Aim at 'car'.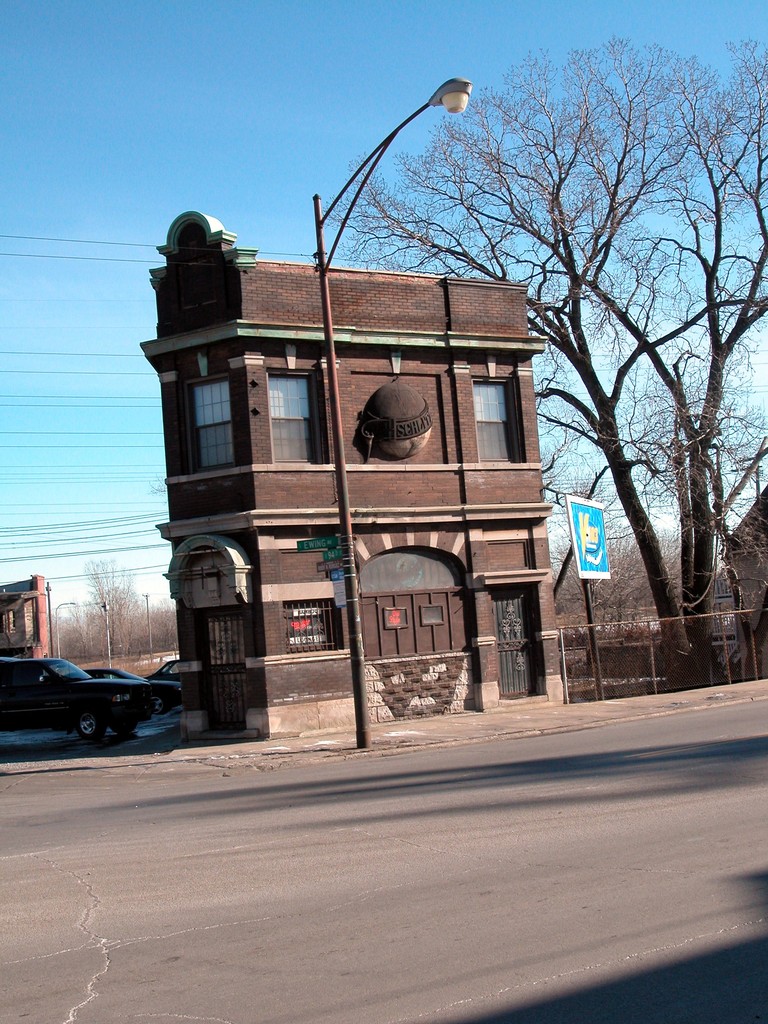
Aimed at x1=0, y1=657, x2=175, y2=741.
